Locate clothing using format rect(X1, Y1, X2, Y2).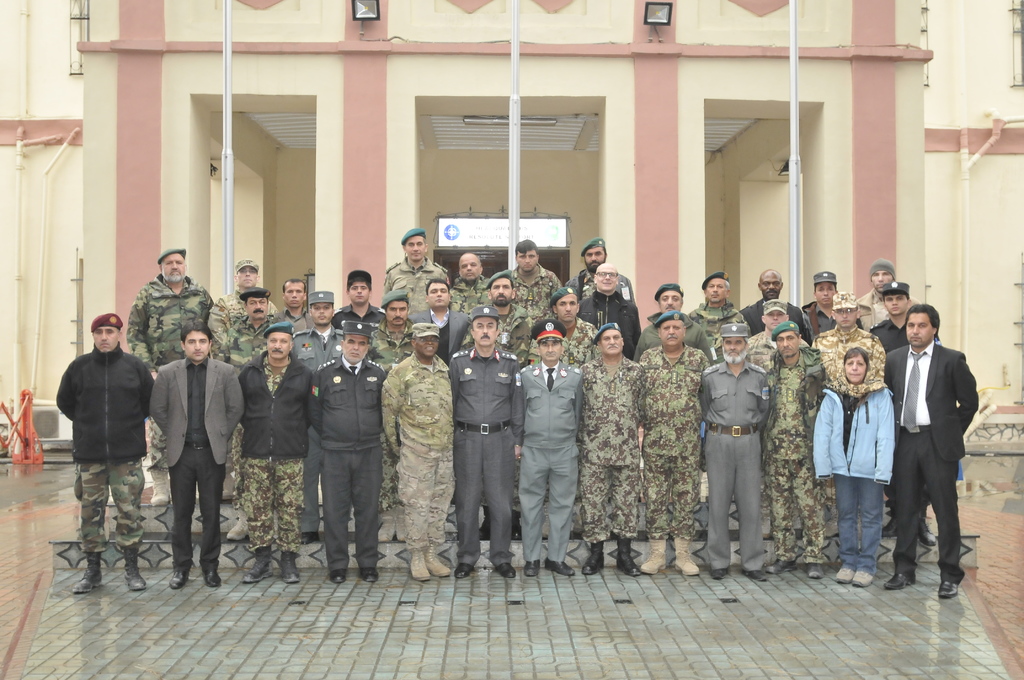
rect(531, 318, 602, 511).
